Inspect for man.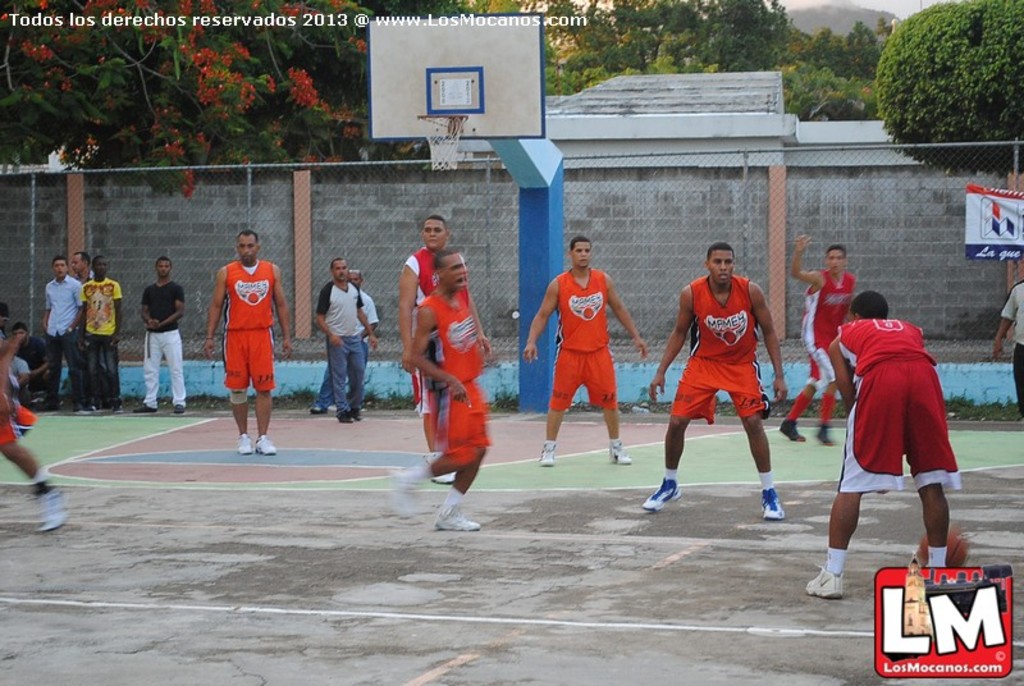
Inspection: rect(64, 242, 96, 289).
